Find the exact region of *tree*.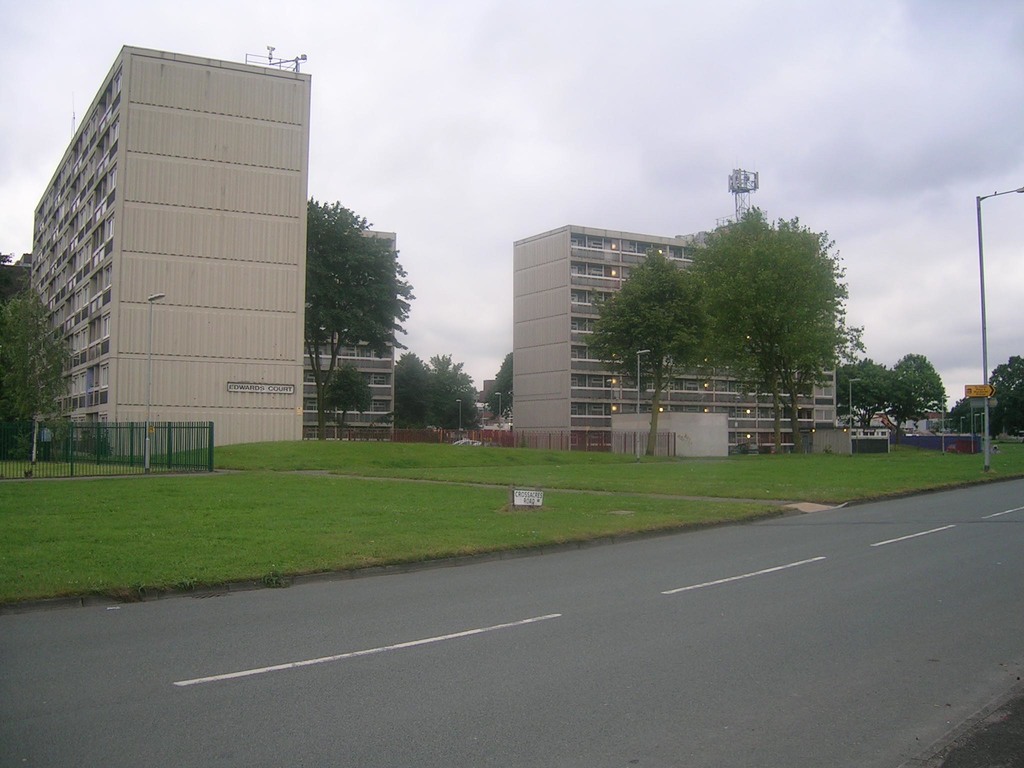
Exact region: <bbox>483, 350, 513, 422</bbox>.
